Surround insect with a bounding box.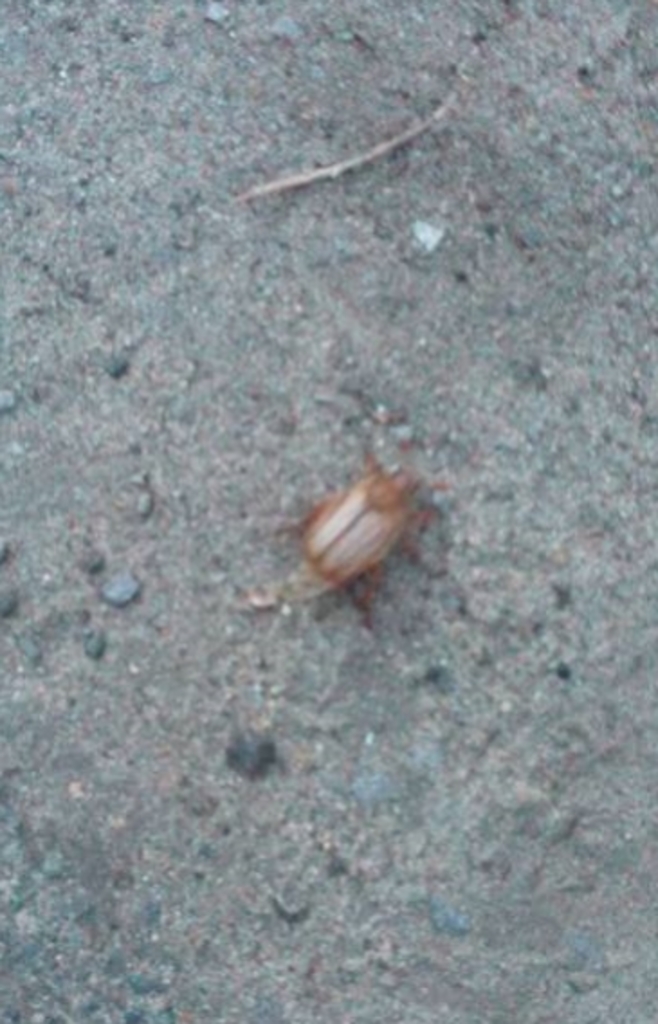
region(296, 449, 433, 629).
